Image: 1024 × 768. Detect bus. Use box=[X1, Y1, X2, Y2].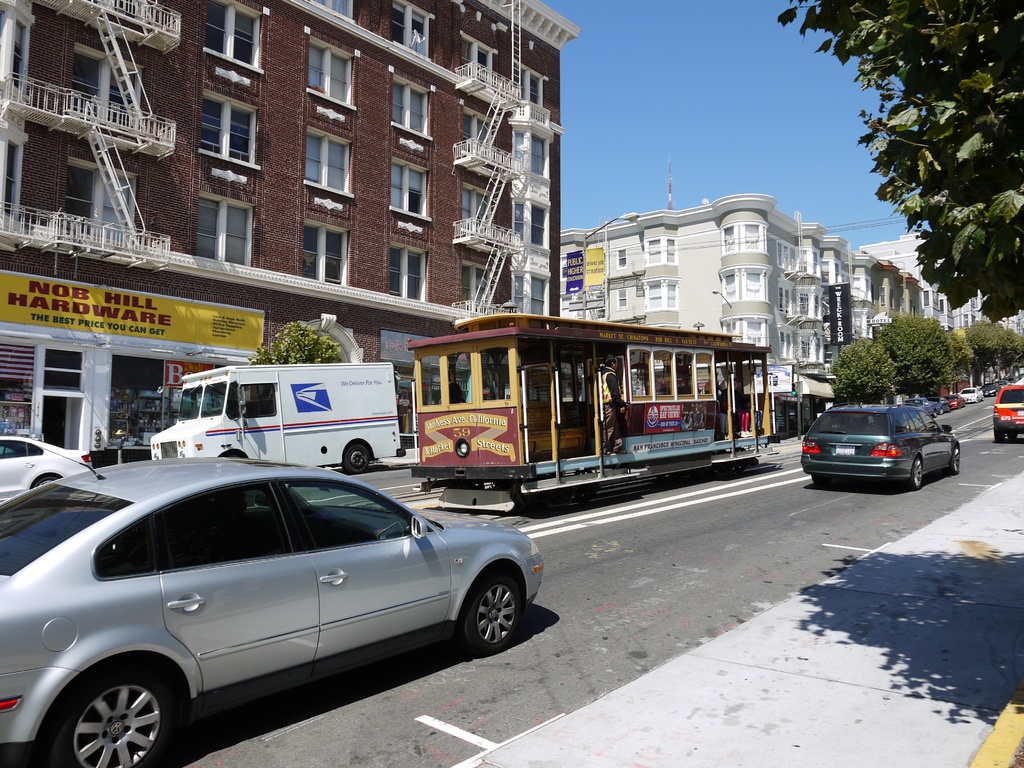
box=[150, 360, 404, 476].
